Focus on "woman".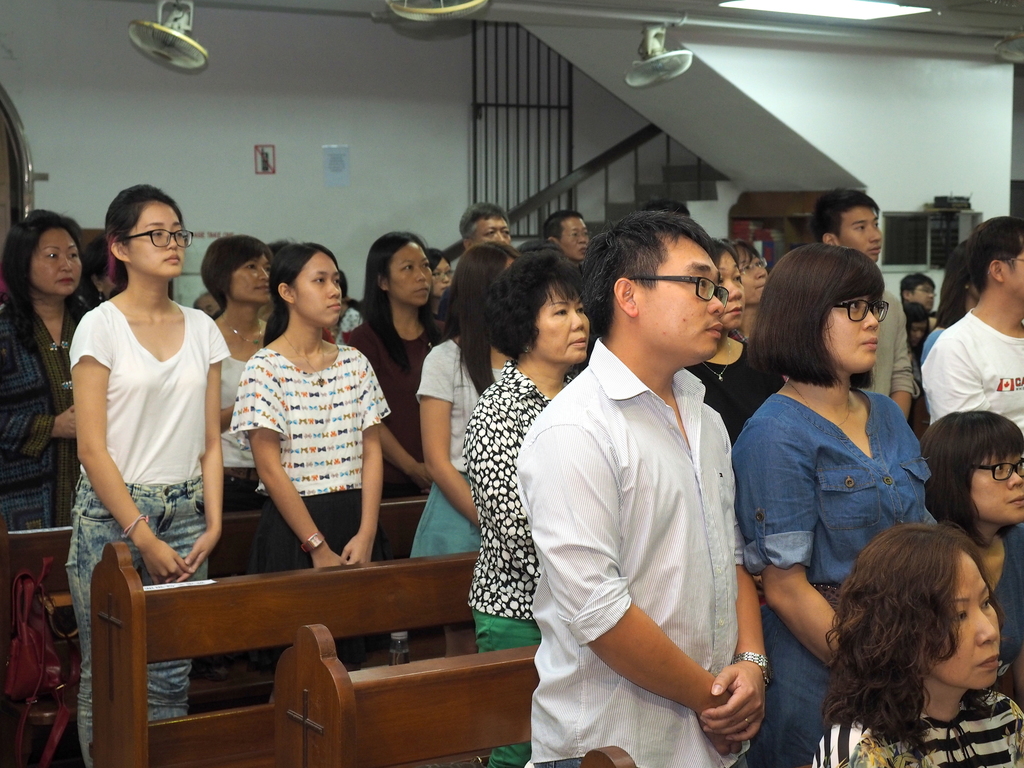
Focused at 730,258,946,701.
